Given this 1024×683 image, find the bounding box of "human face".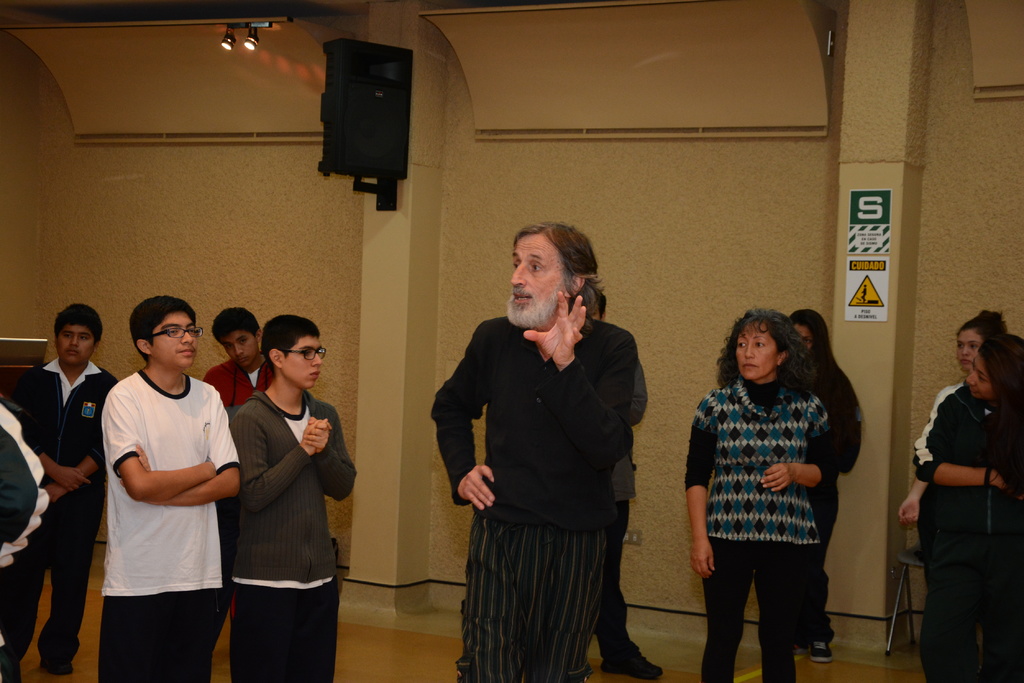
BBox(952, 328, 979, 366).
